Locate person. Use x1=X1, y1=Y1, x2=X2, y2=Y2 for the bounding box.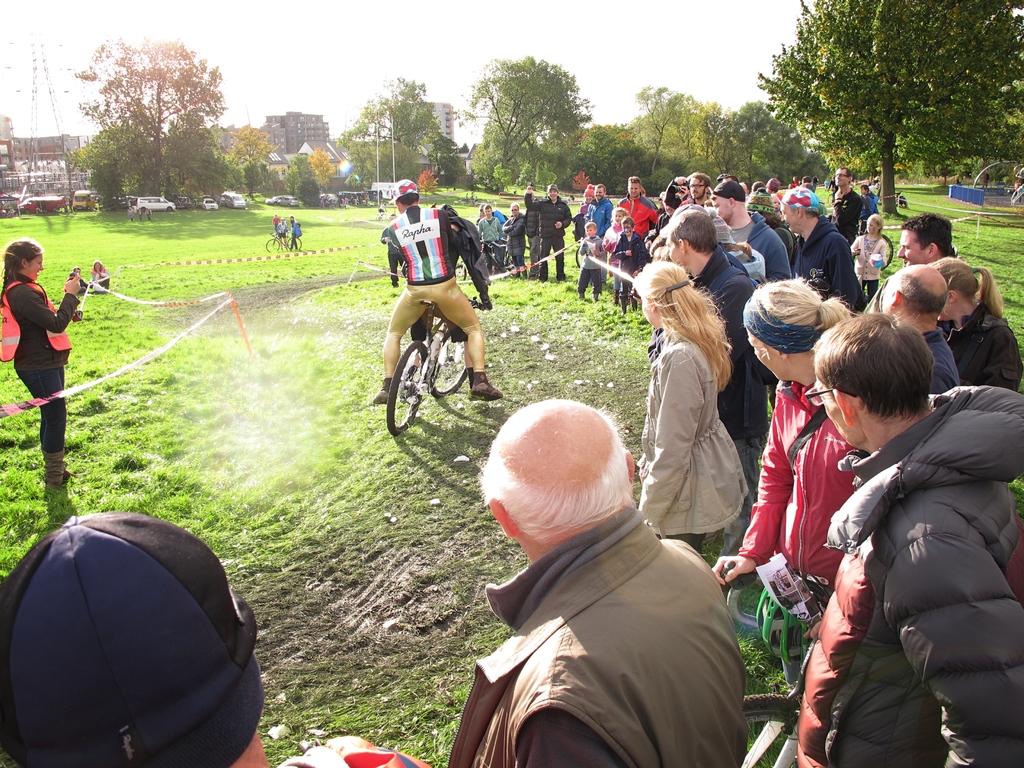
x1=0, y1=240, x2=84, y2=490.
